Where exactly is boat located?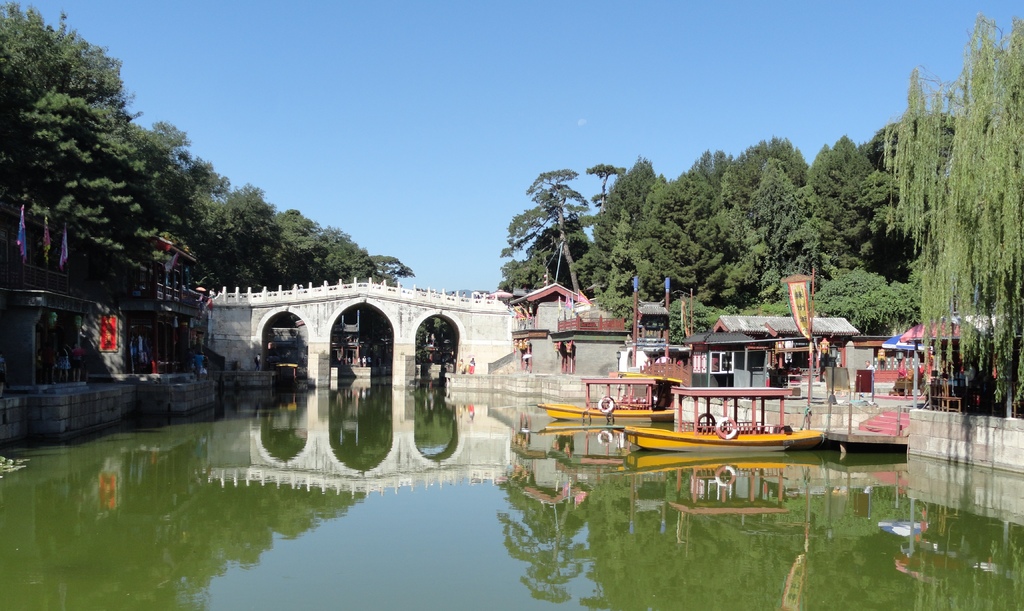
Its bounding box is 530 373 678 426.
